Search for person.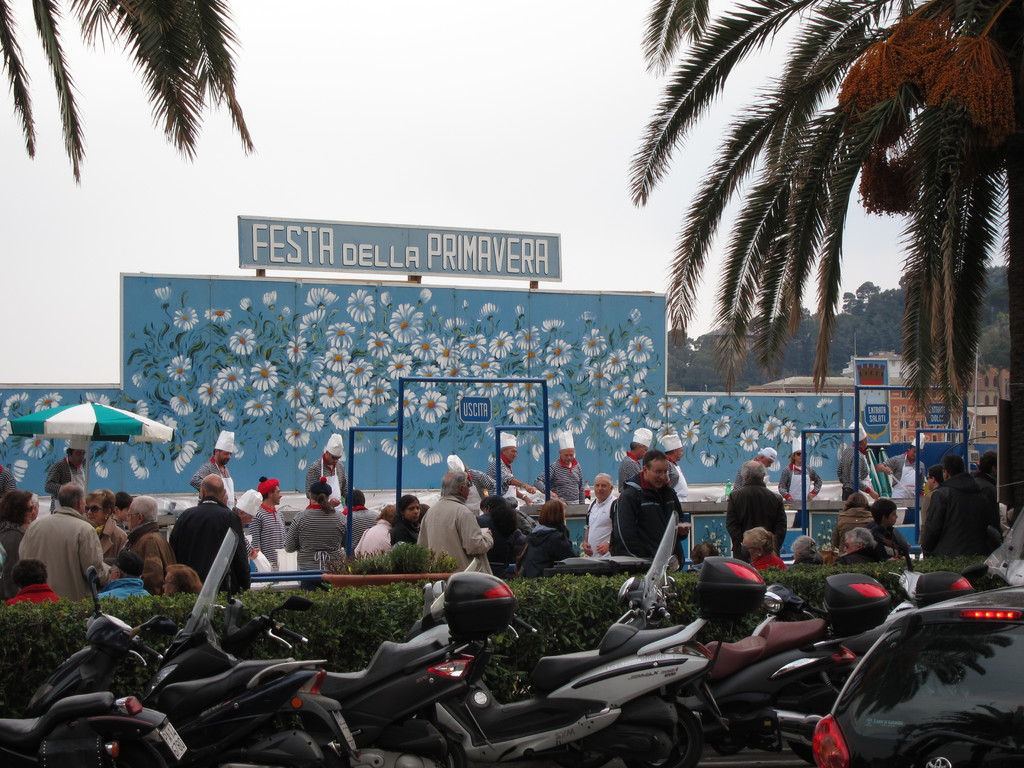
Found at [726,461,788,559].
